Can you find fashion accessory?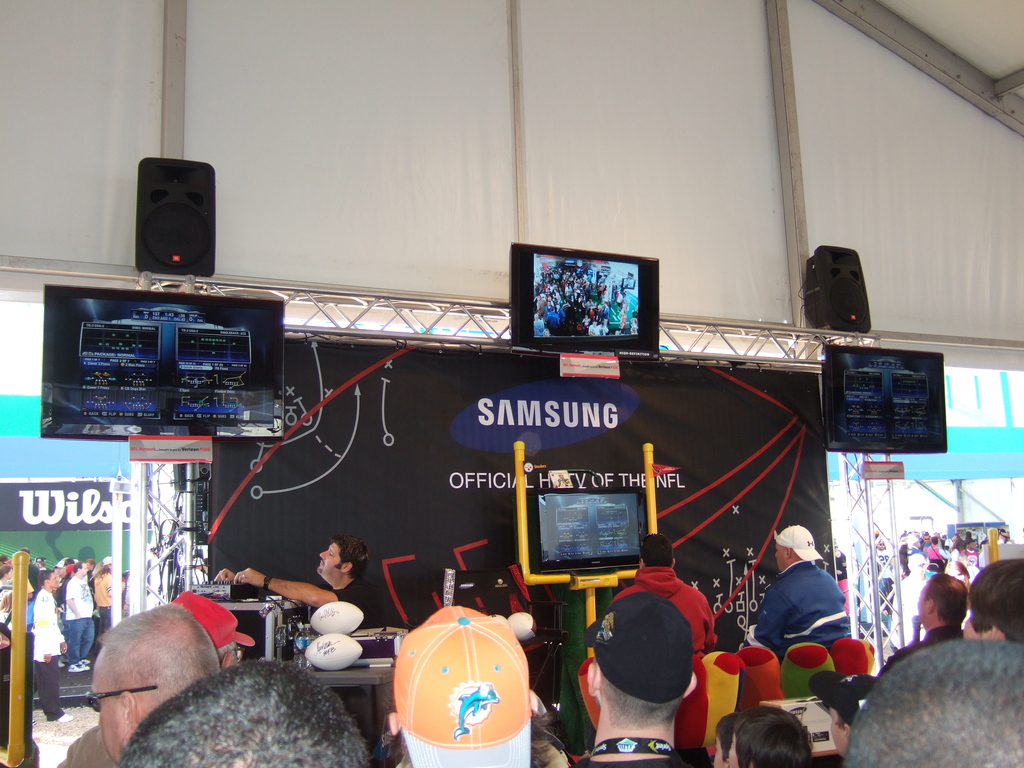
Yes, bounding box: detection(79, 664, 87, 669).
